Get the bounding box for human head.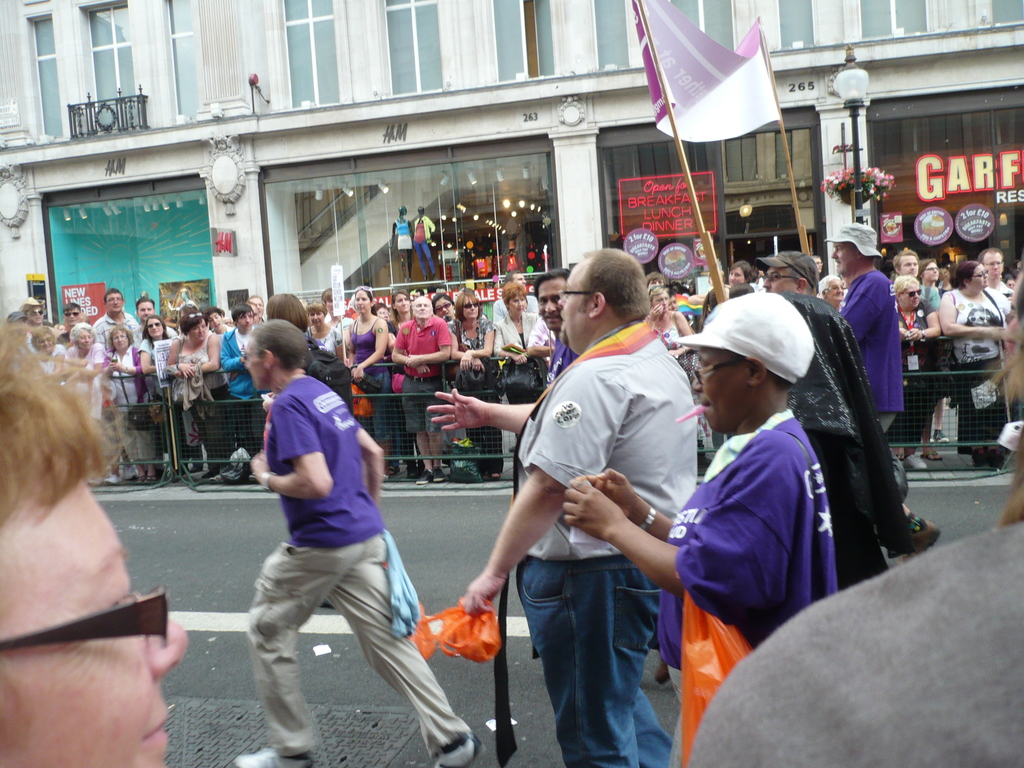
305, 301, 325, 327.
